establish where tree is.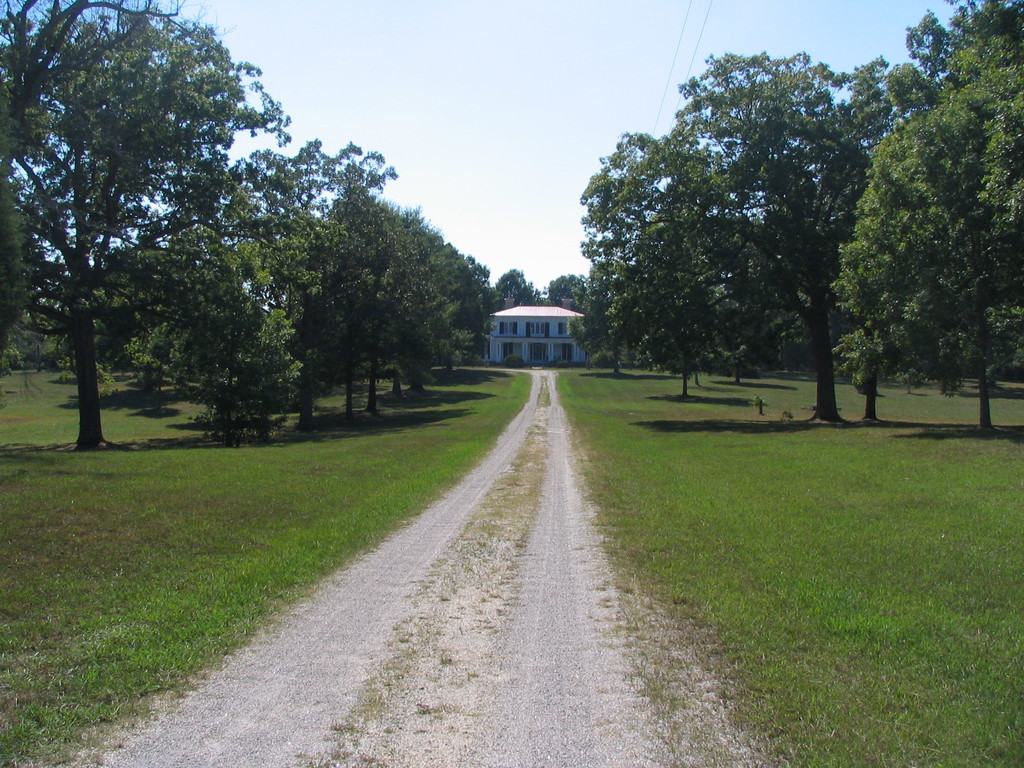
Established at {"x1": 838, "y1": 0, "x2": 1023, "y2": 433}.
